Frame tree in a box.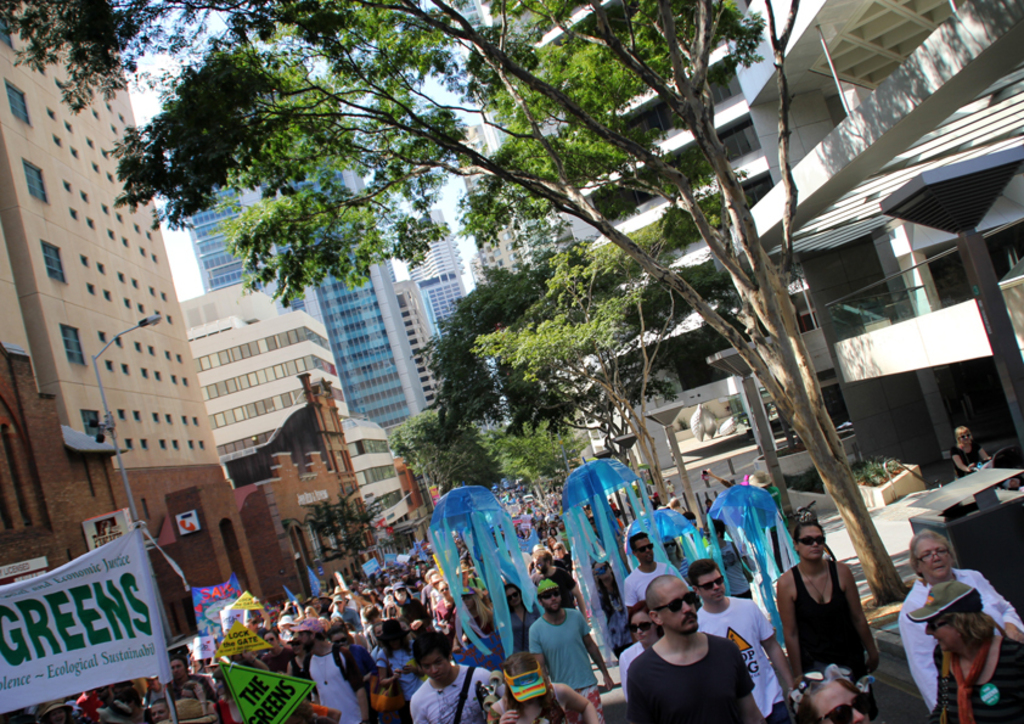
411,259,626,471.
